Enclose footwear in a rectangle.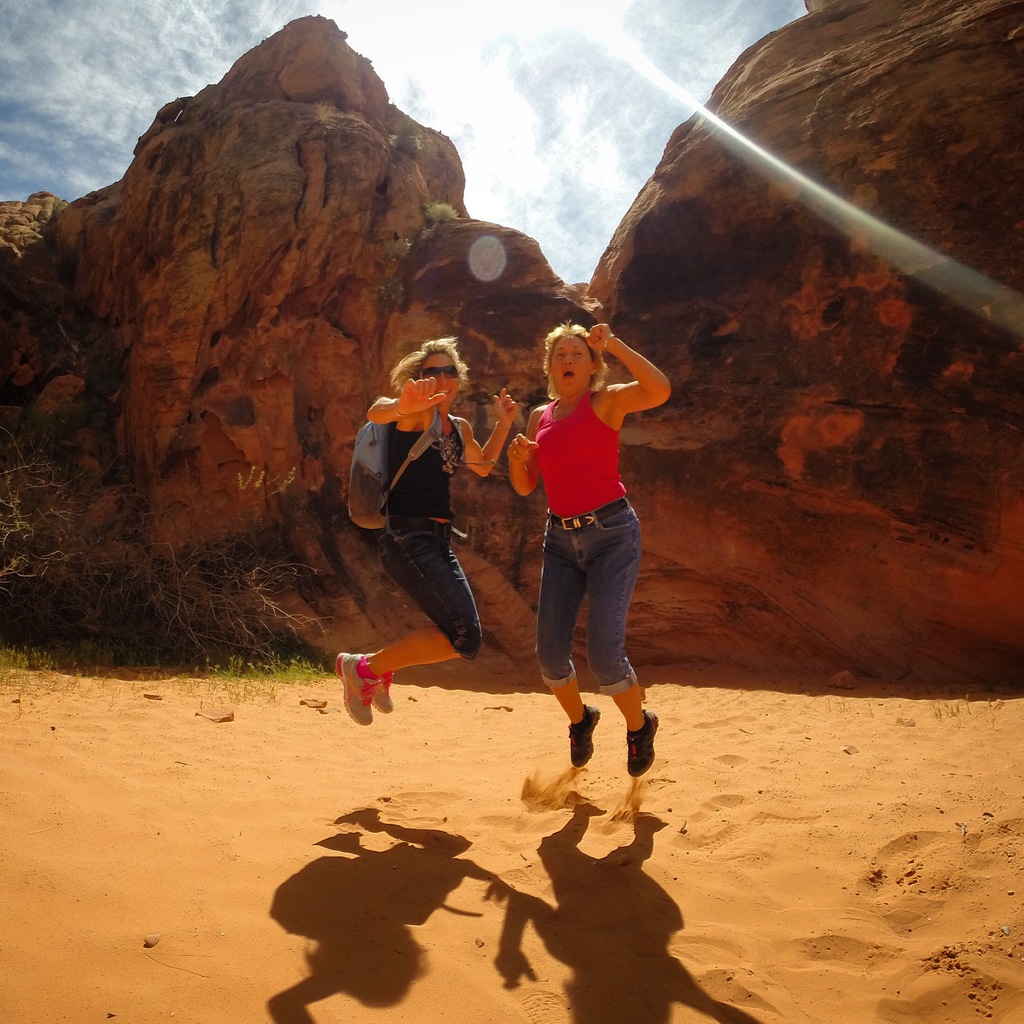
(624, 711, 659, 778).
